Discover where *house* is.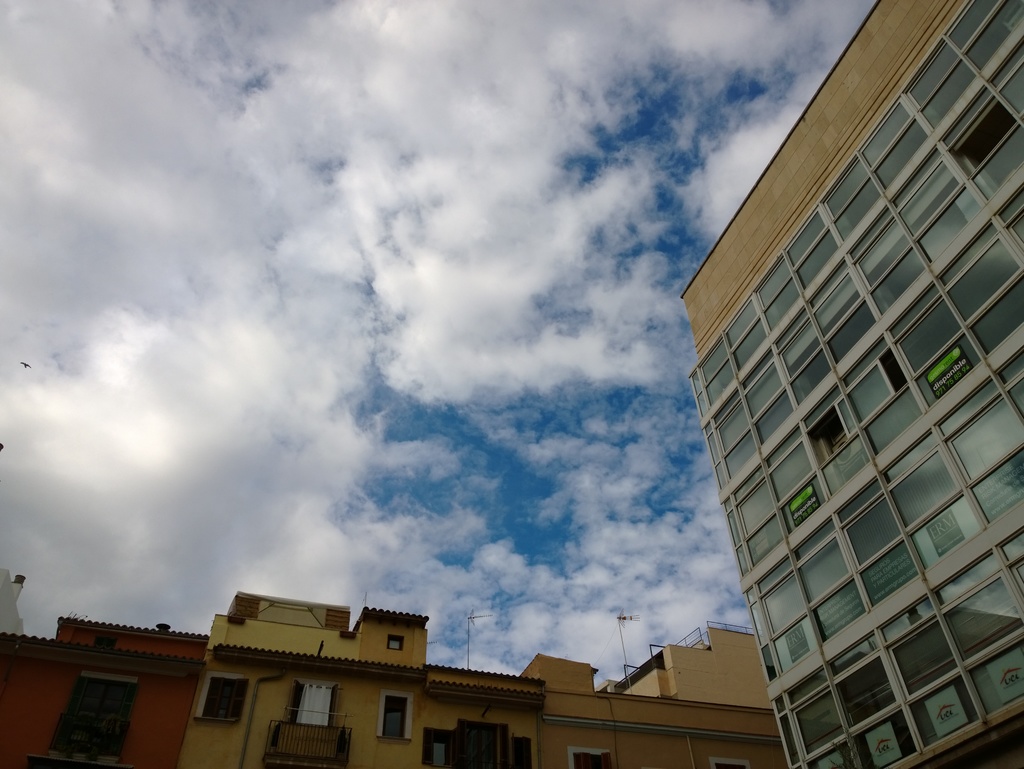
Discovered at crop(676, 0, 1023, 768).
